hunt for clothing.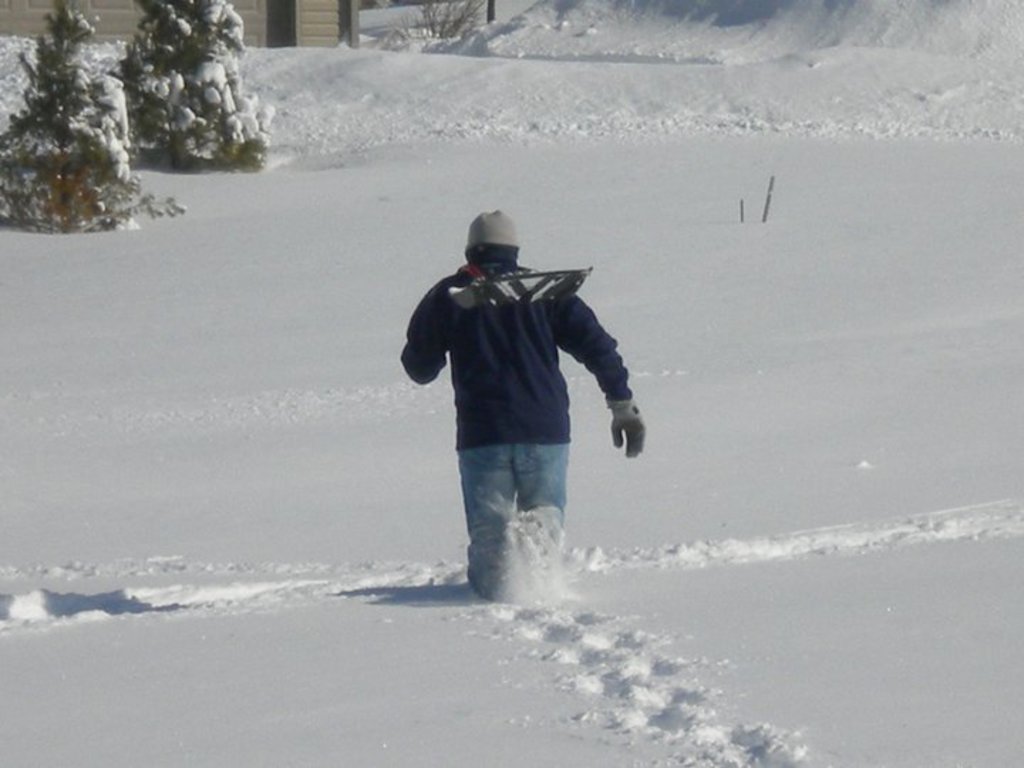
Hunted down at bbox=(402, 199, 636, 587).
